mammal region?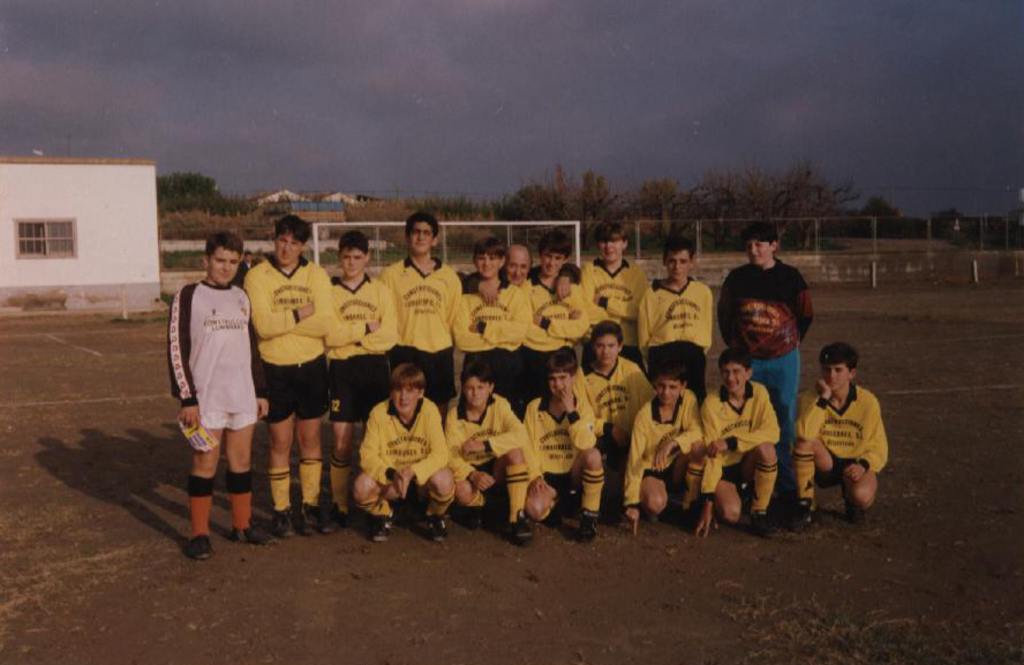
bbox=[622, 362, 709, 538]
